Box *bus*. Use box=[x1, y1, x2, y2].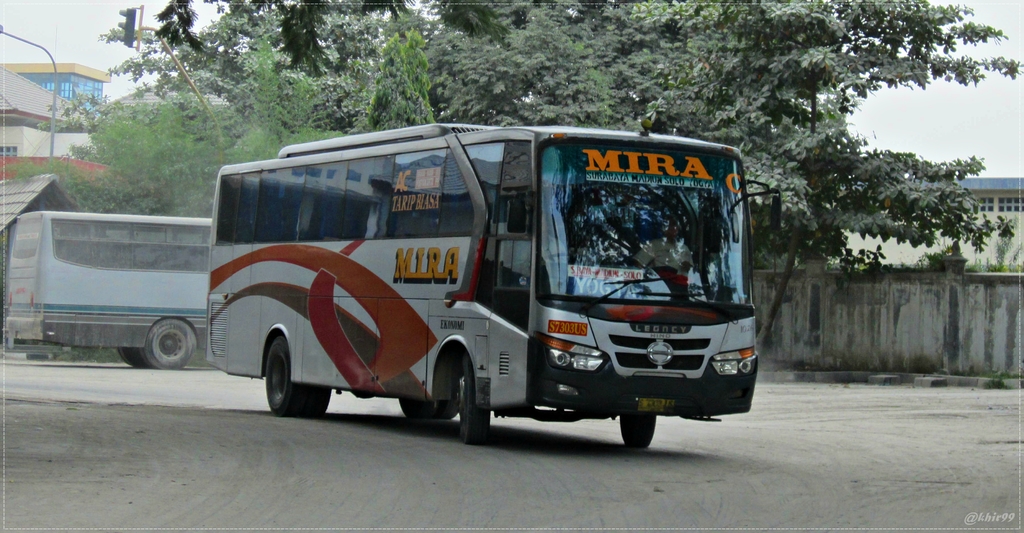
box=[204, 118, 786, 454].
